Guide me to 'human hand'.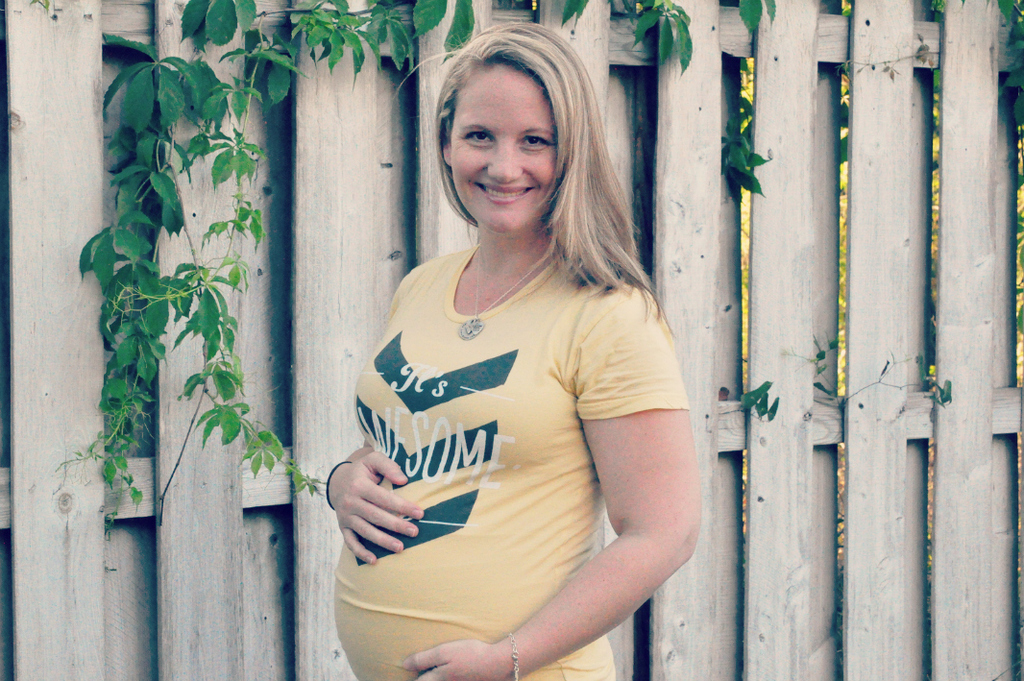
Guidance: 339/456/424/562.
